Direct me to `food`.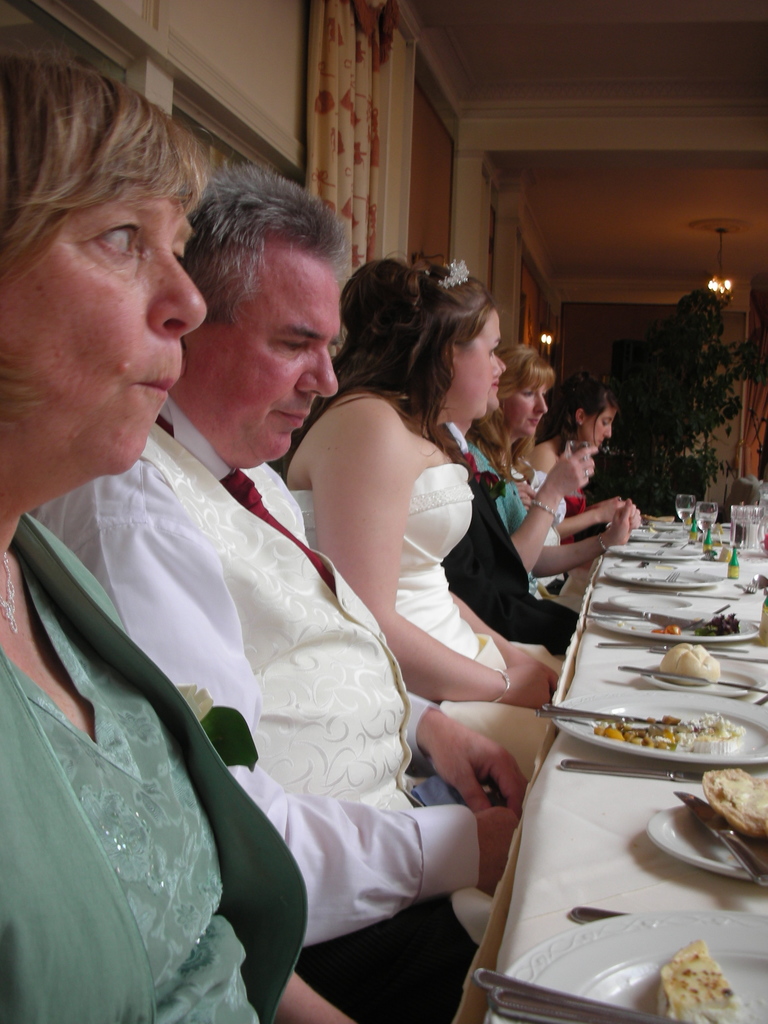
Direction: detection(695, 611, 742, 637).
